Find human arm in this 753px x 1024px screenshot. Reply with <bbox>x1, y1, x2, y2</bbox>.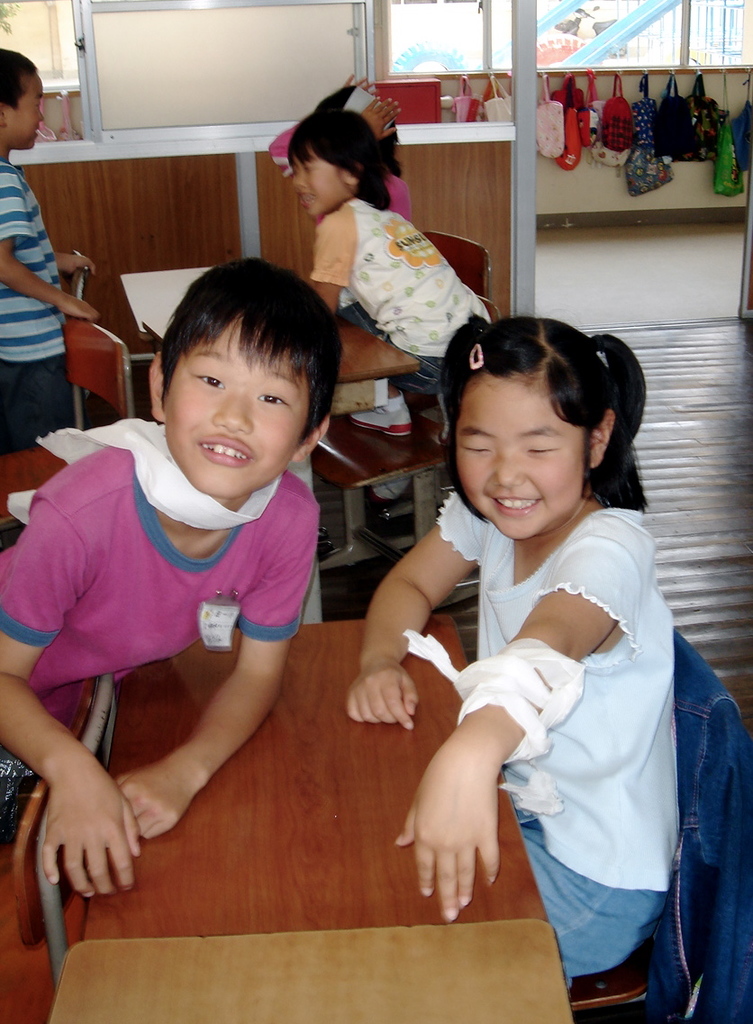
<bbox>51, 249, 99, 282</bbox>.
